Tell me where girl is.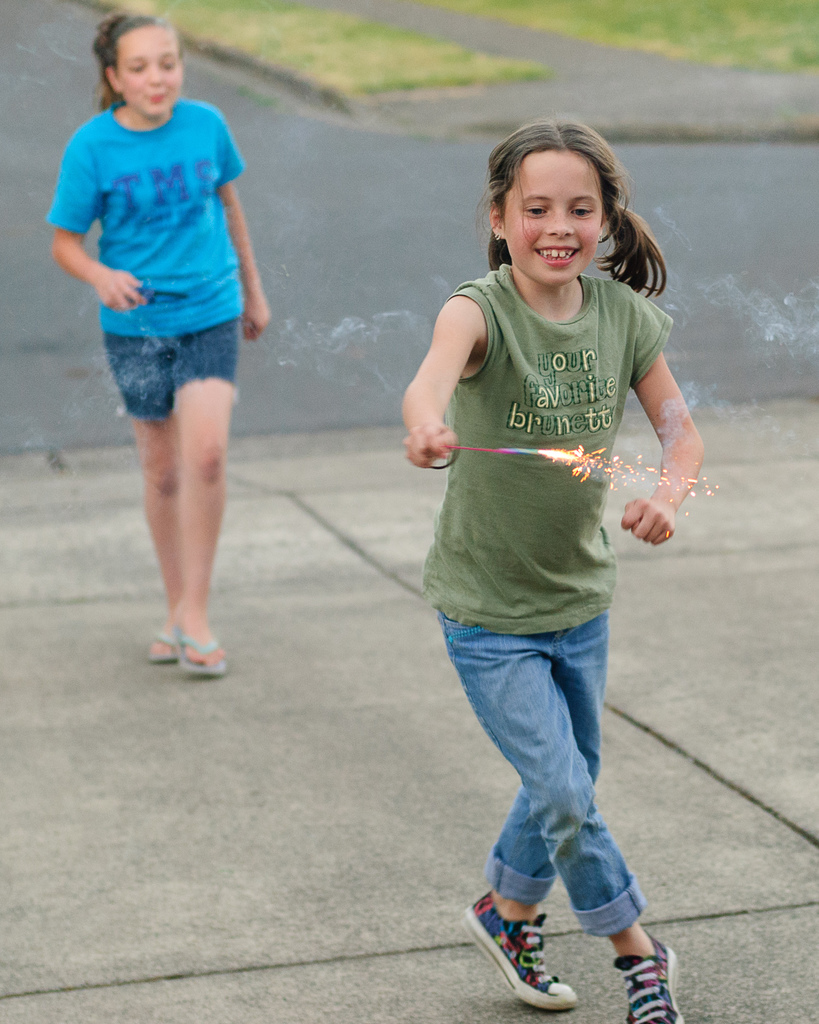
girl is at 401:125:708:1023.
